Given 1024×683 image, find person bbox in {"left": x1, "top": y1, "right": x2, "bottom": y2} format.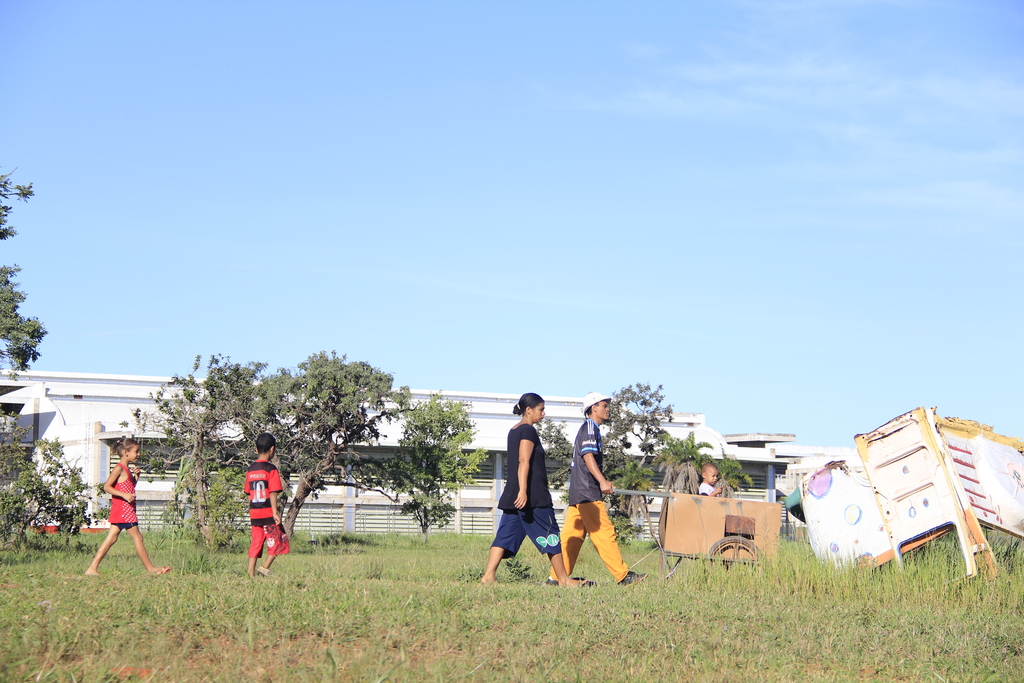
{"left": 231, "top": 438, "right": 285, "bottom": 579}.
